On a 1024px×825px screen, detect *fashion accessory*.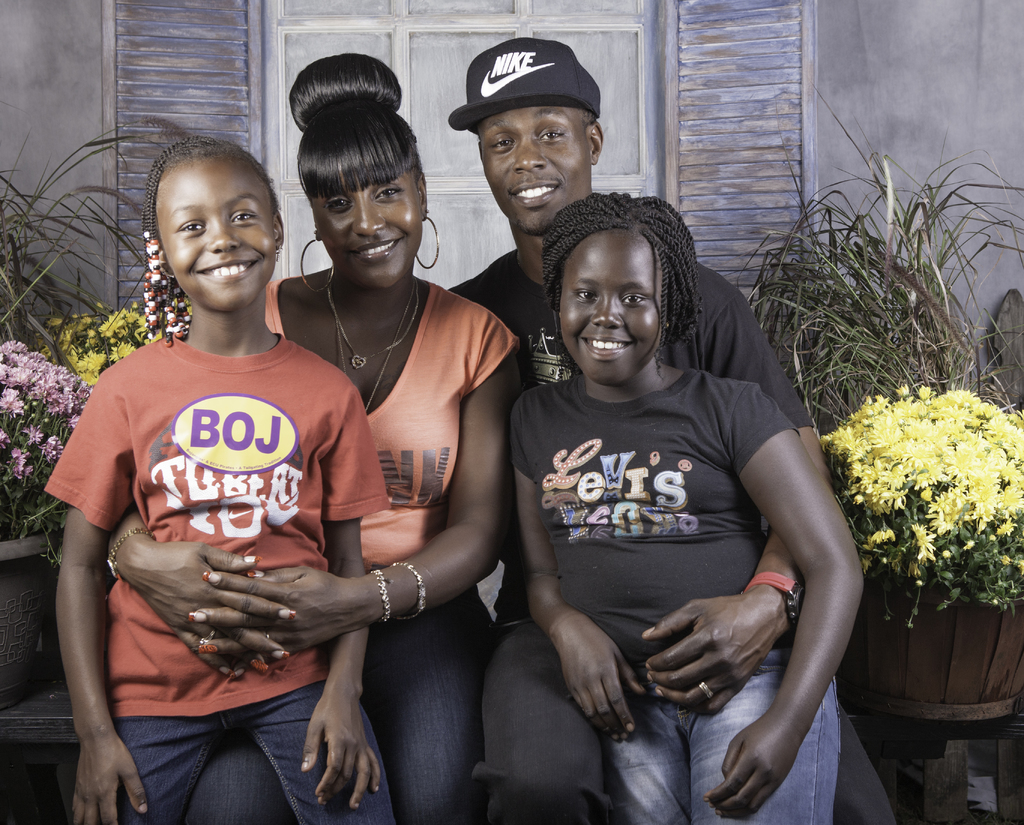
box=[105, 526, 161, 576].
